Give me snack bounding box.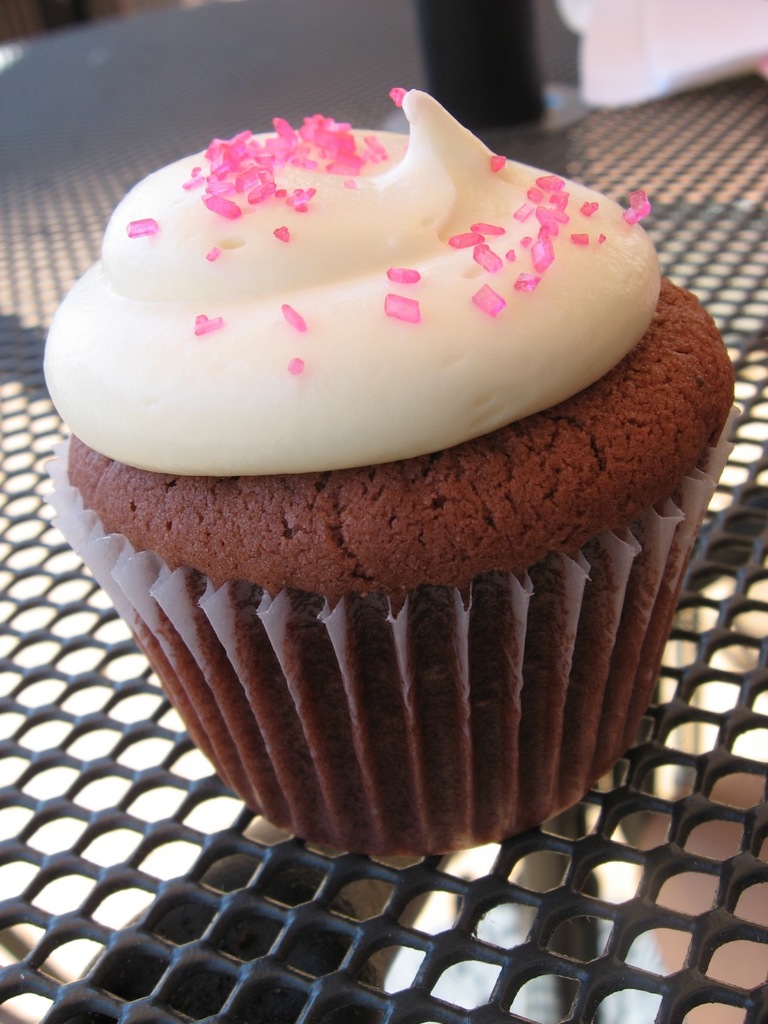
40:143:761:792.
